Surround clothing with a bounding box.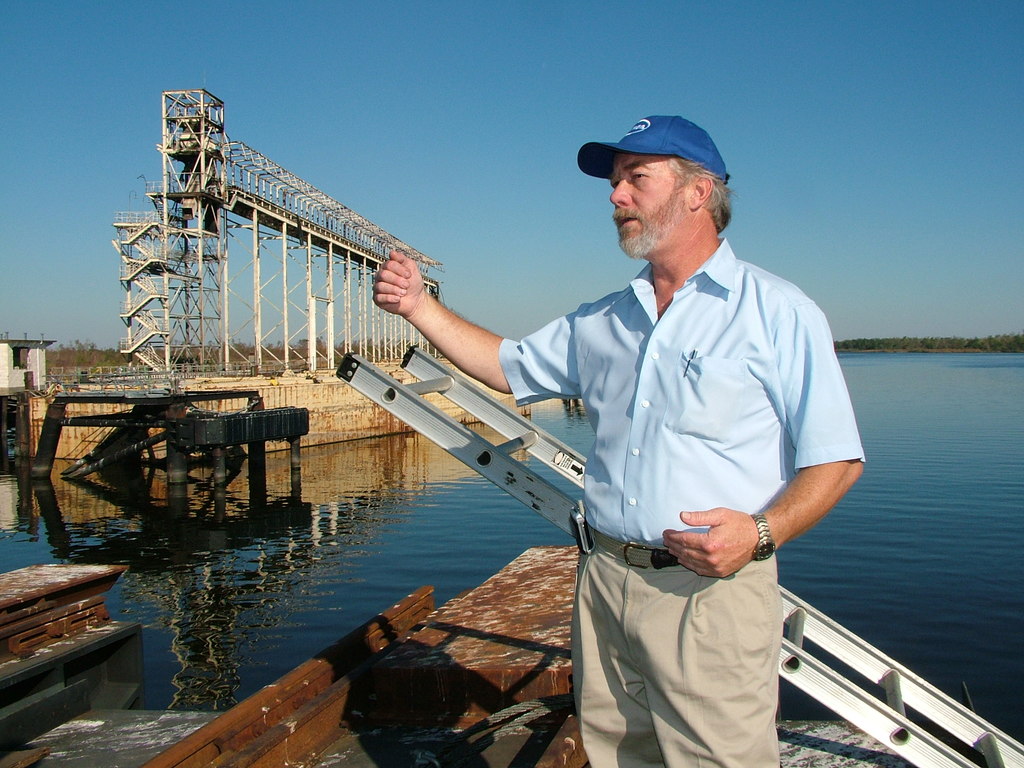
x1=509, y1=199, x2=849, y2=721.
